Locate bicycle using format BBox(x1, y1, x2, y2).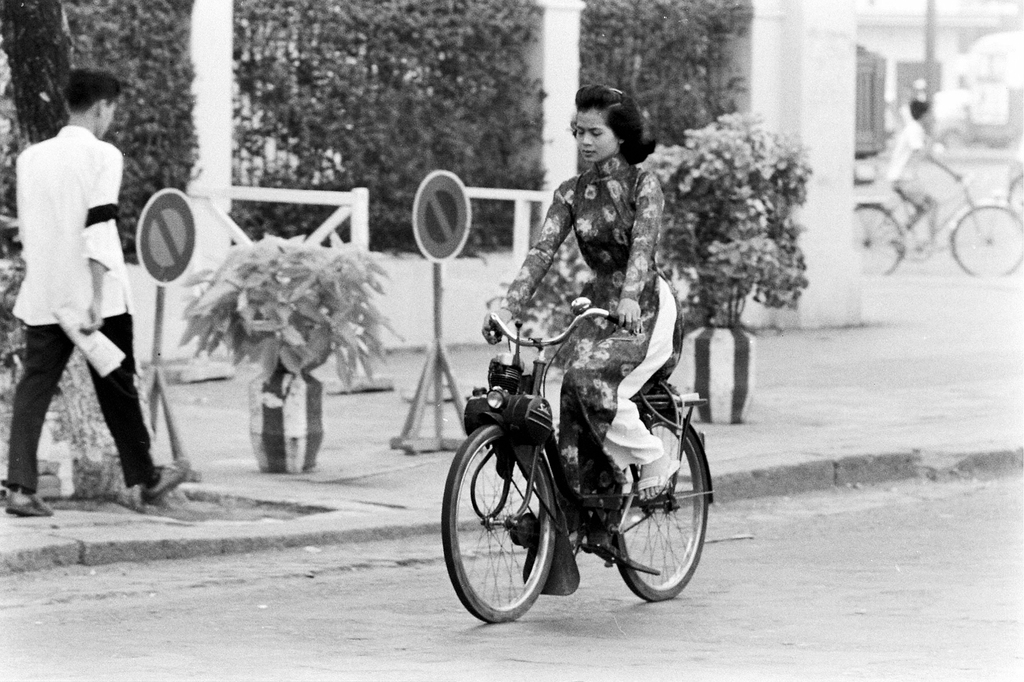
BBox(444, 322, 725, 632).
